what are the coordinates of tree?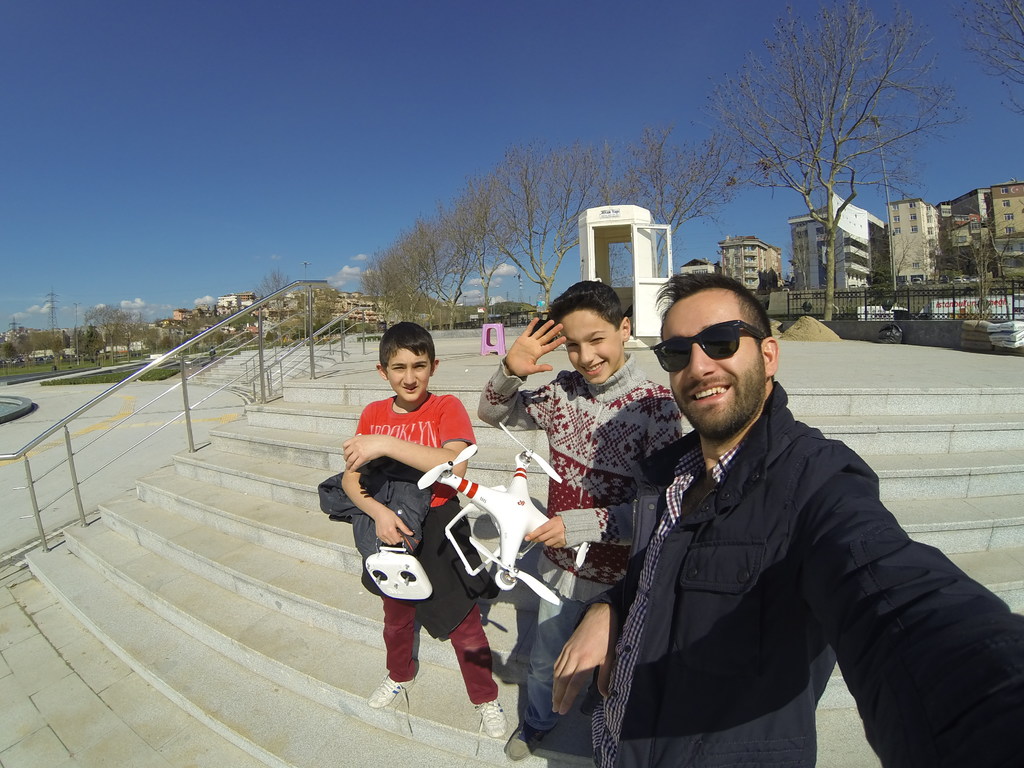
bbox=(973, 0, 1023, 118).
